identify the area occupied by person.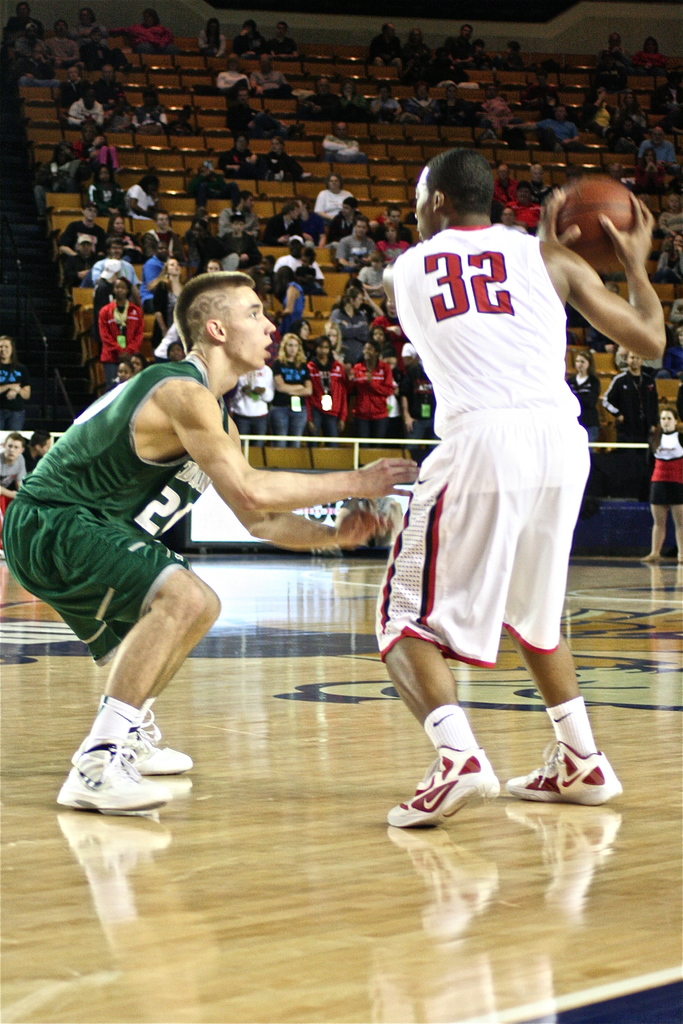
Area: l=349, t=250, r=391, b=295.
